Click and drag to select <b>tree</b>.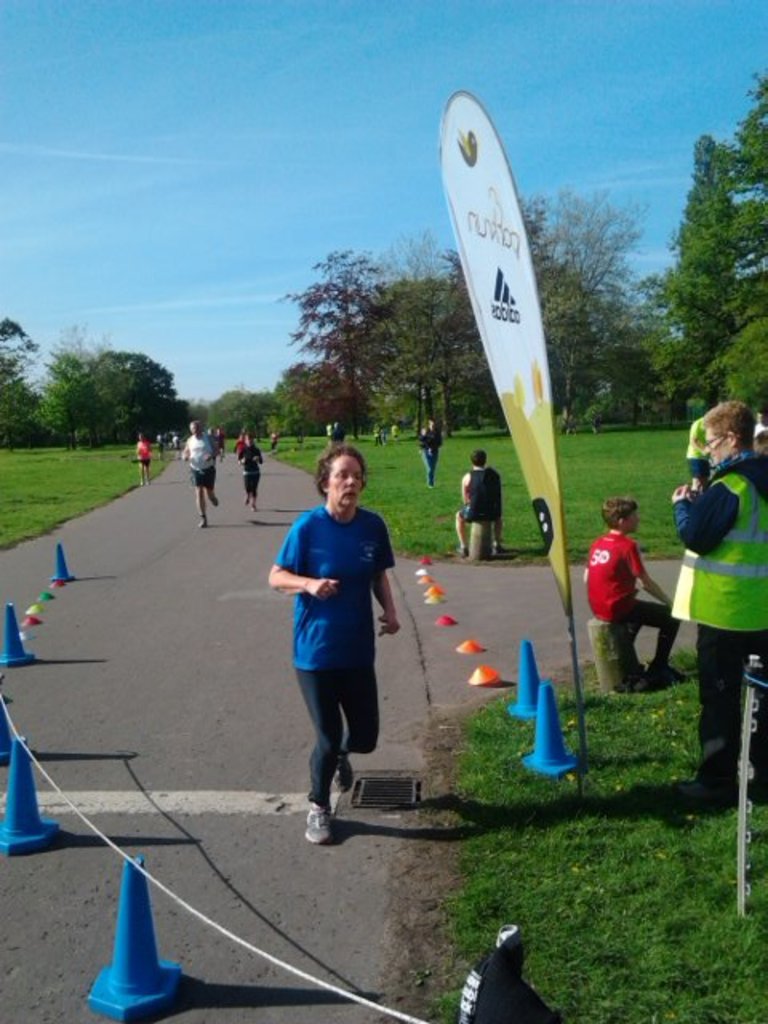
Selection: pyautogui.locateOnScreen(354, 205, 480, 446).
